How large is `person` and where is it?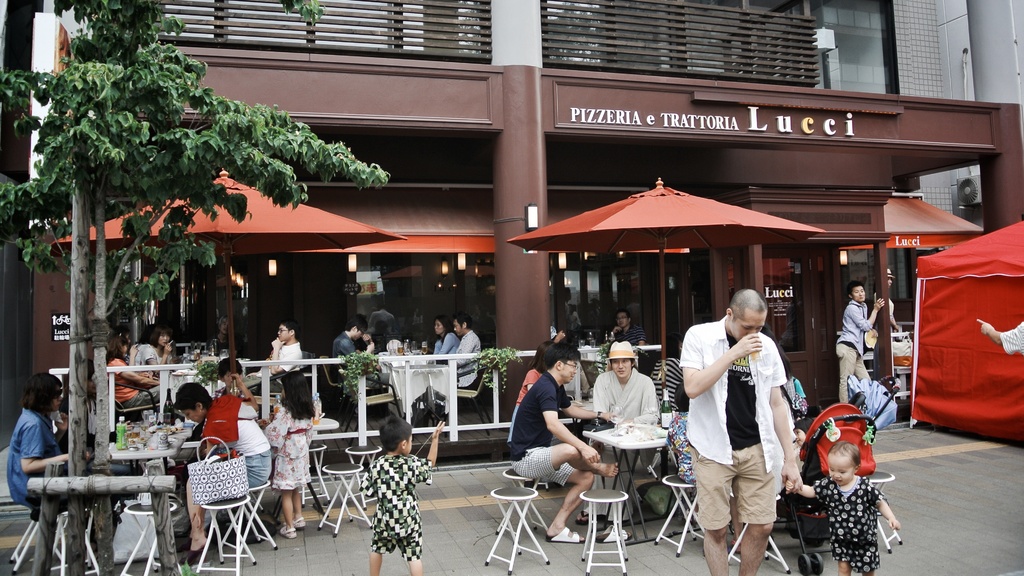
Bounding box: <box>332,315,391,389</box>.
